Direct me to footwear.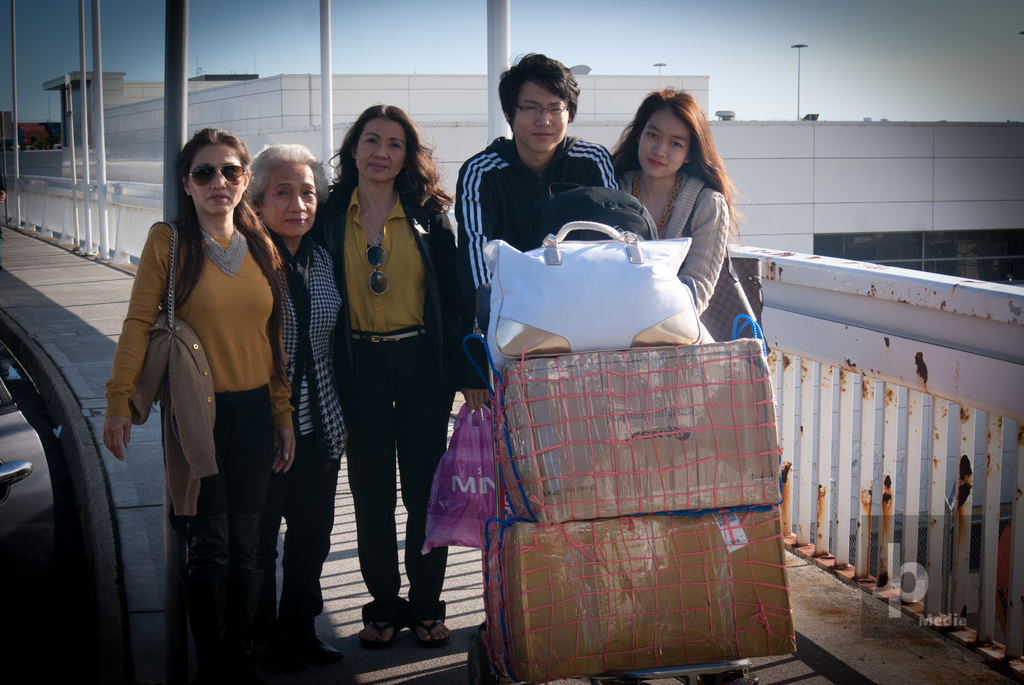
Direction: x1=348, y1=594, x2=442, y2=659.
